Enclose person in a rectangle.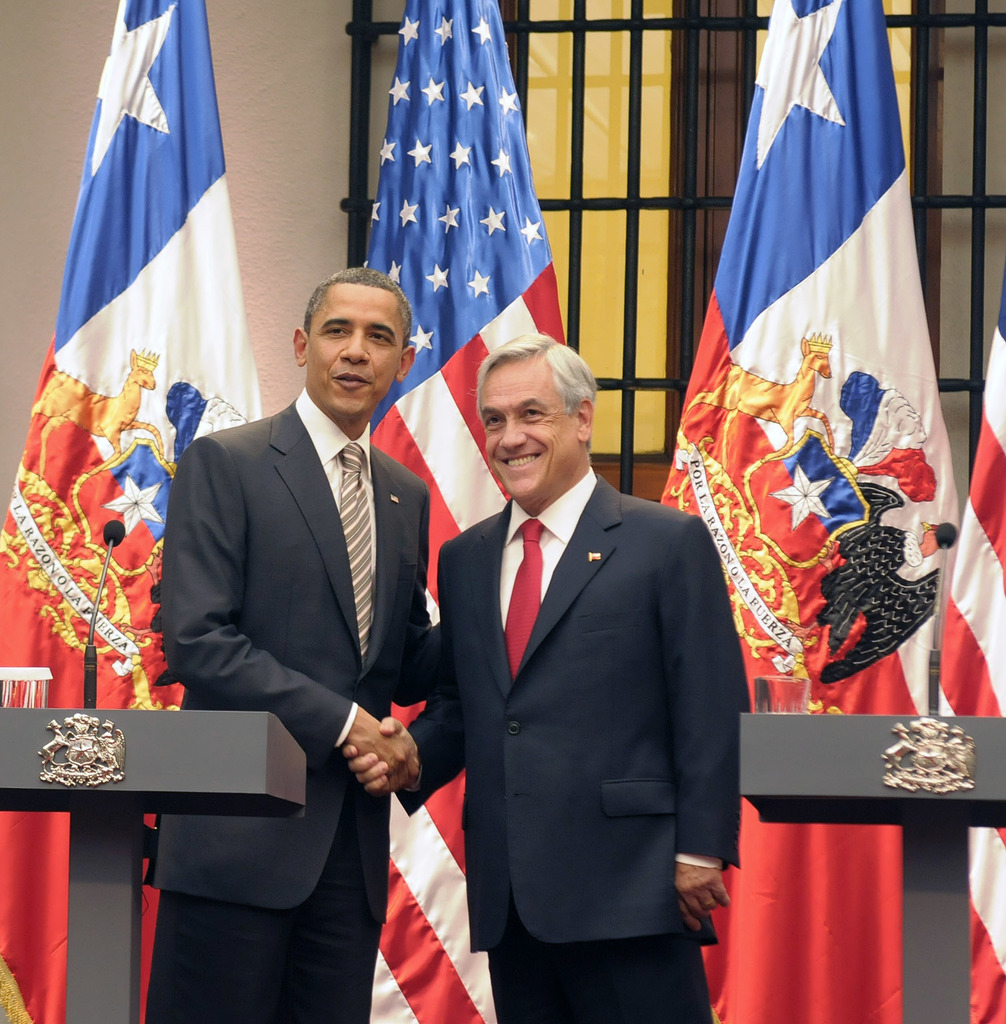
x1=137 y1=263 x2=452 y2=1023.
